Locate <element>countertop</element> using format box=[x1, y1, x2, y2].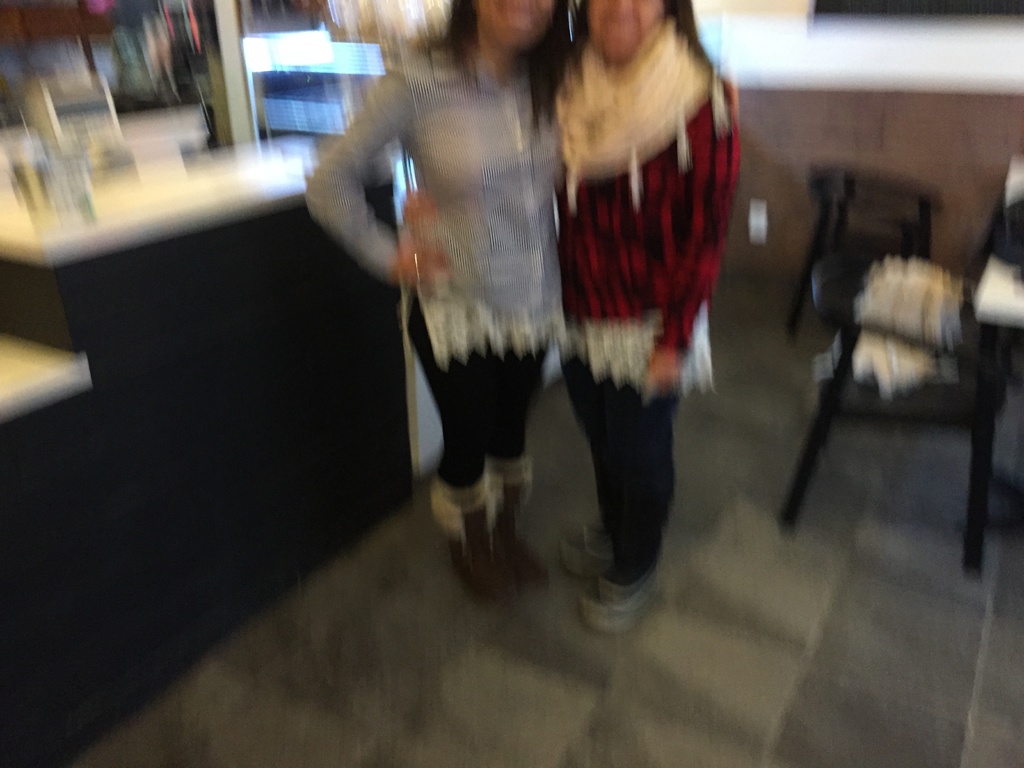
box=[0, 140, 412, 270].
